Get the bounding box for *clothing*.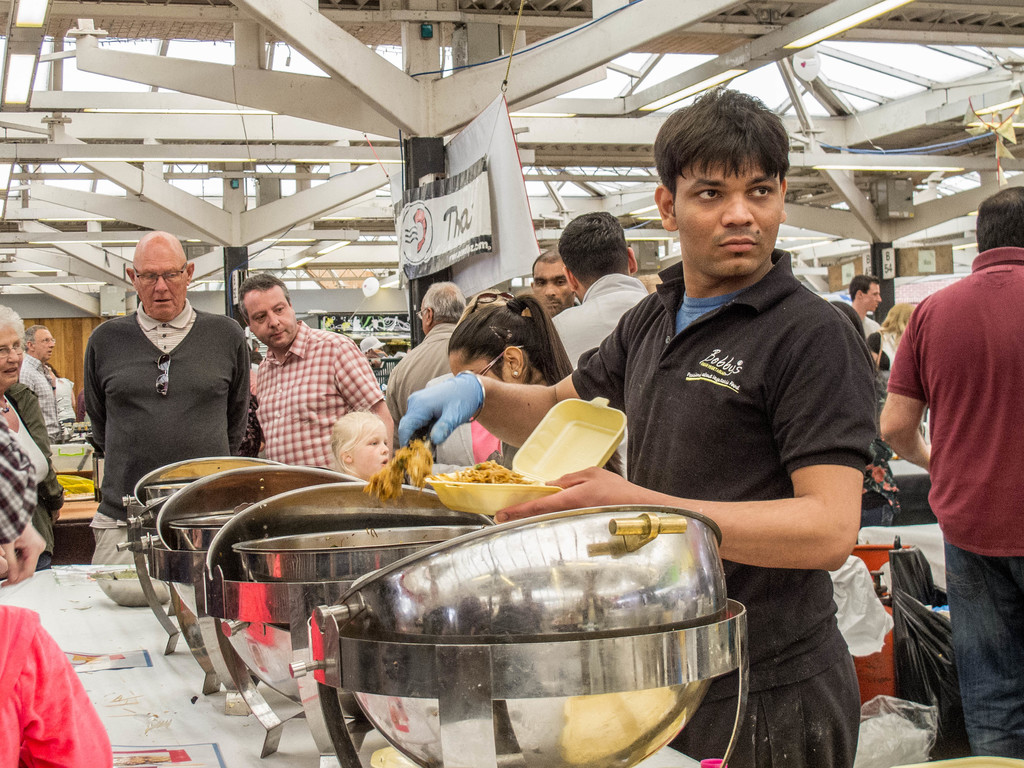
locate(17, 347, 64, 435).
